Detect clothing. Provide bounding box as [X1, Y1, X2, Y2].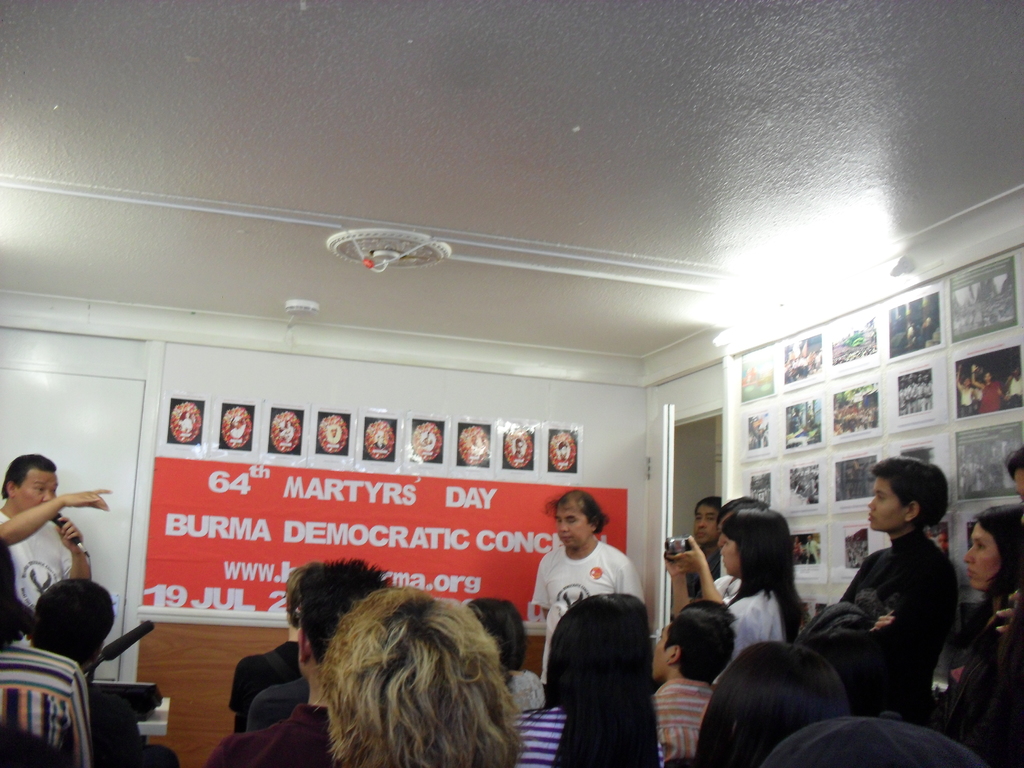
[922, 384, 931, 409].
